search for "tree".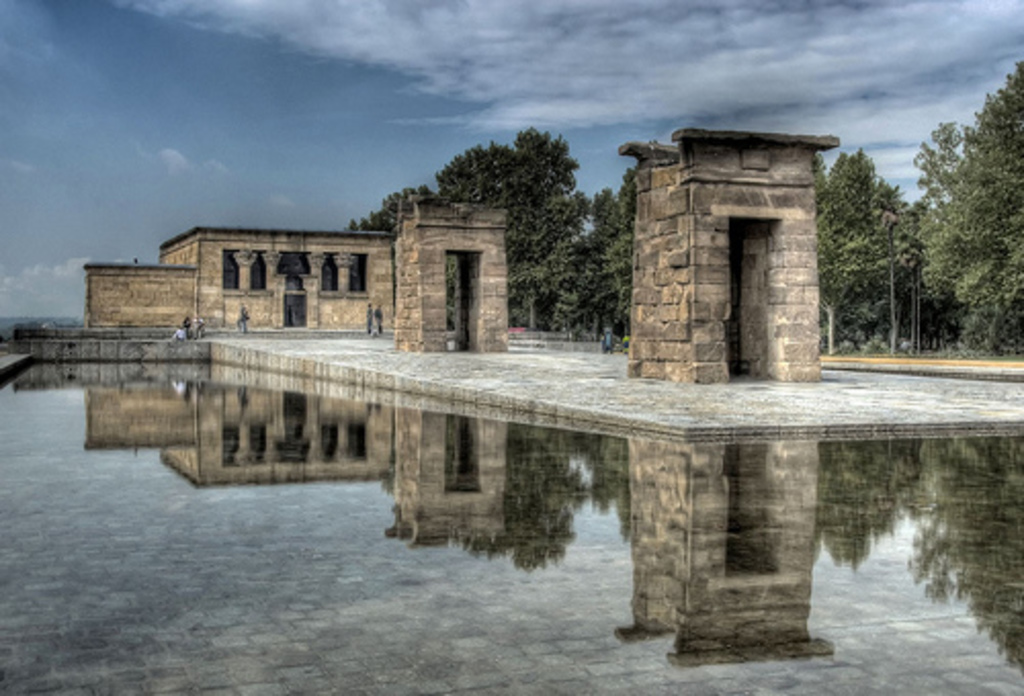
Found at bbox(913, 41, 1022, 350).
